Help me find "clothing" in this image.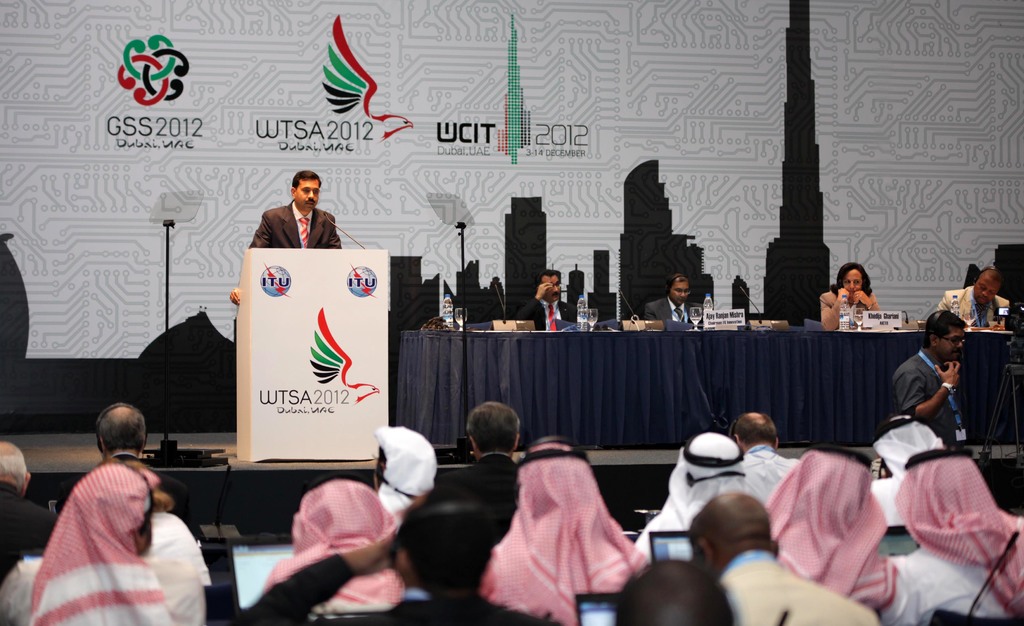
Found it: pyautogui.locateOnScreen(23, 437, 198, 624).
